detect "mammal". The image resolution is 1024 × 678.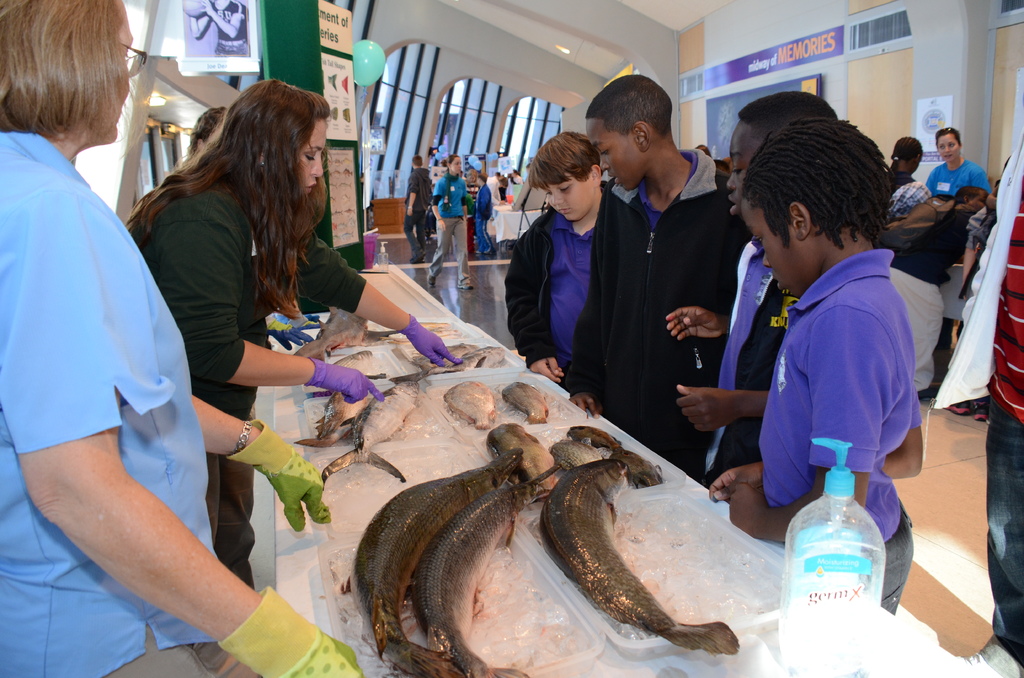
region(0, 0, 367, 677).
